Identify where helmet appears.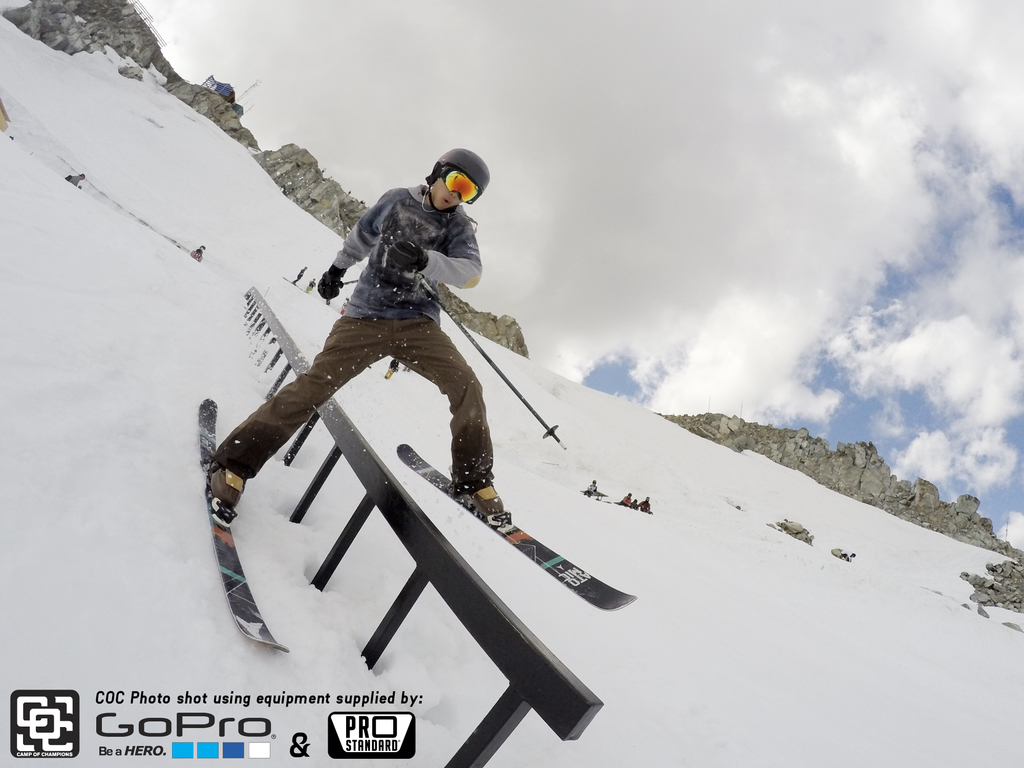
Appears at pyautogui.locateOnScreen(417, 138, 486, 213).
